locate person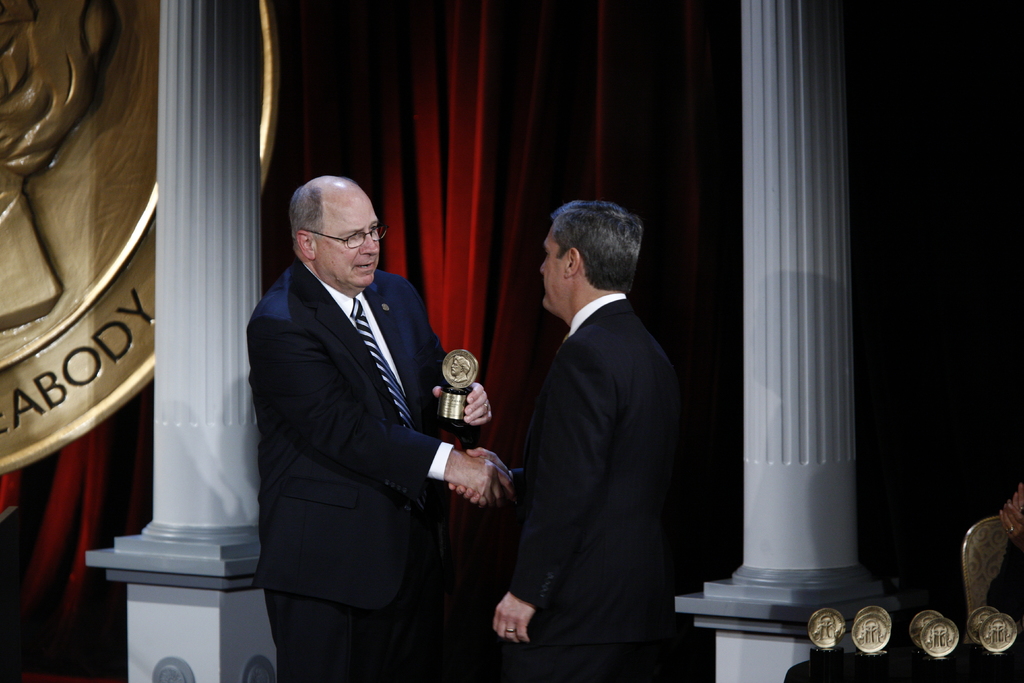
[x1=242, y1=174, x2=516, y2=682]
